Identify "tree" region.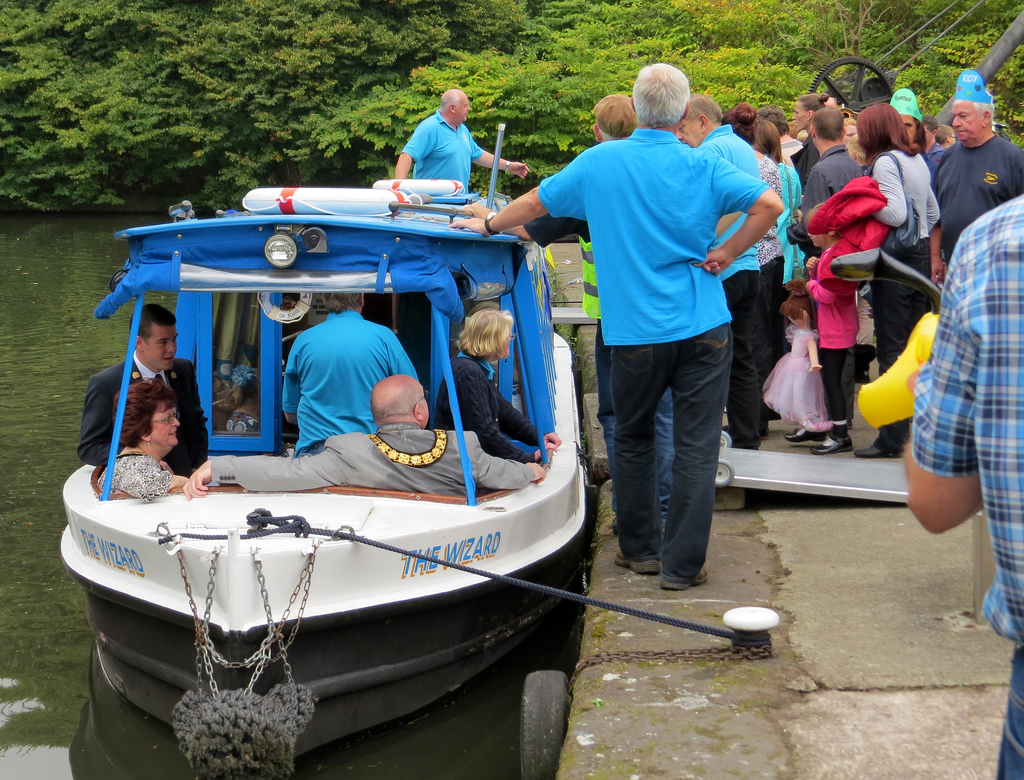
Region: box(705, 0, 1023, 107).
